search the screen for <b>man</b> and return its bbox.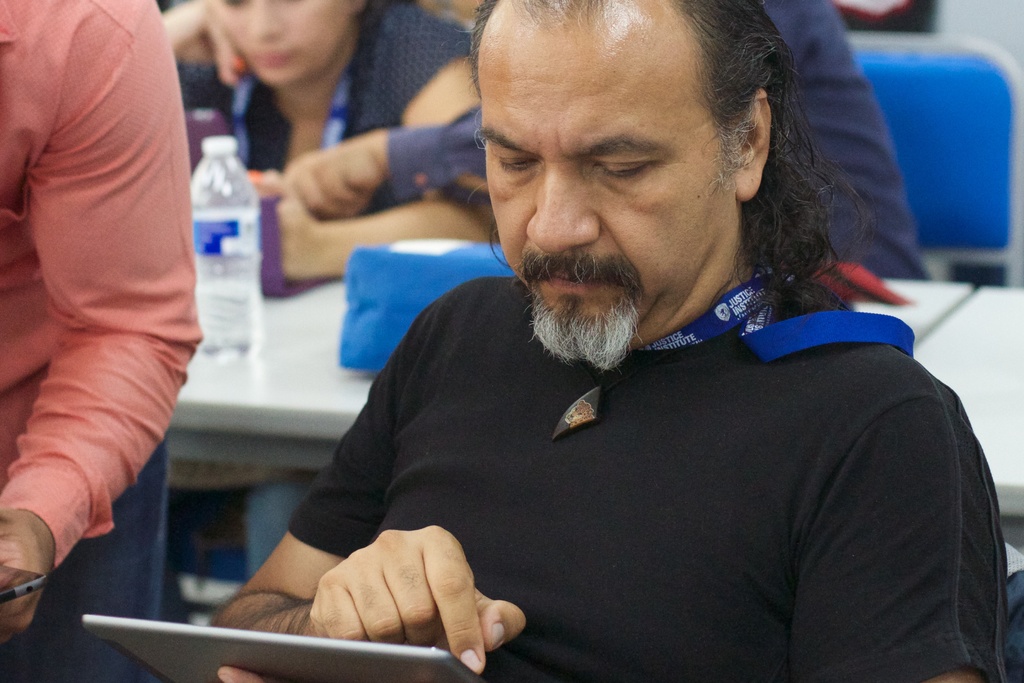
Found: [211,6,1019,681].
